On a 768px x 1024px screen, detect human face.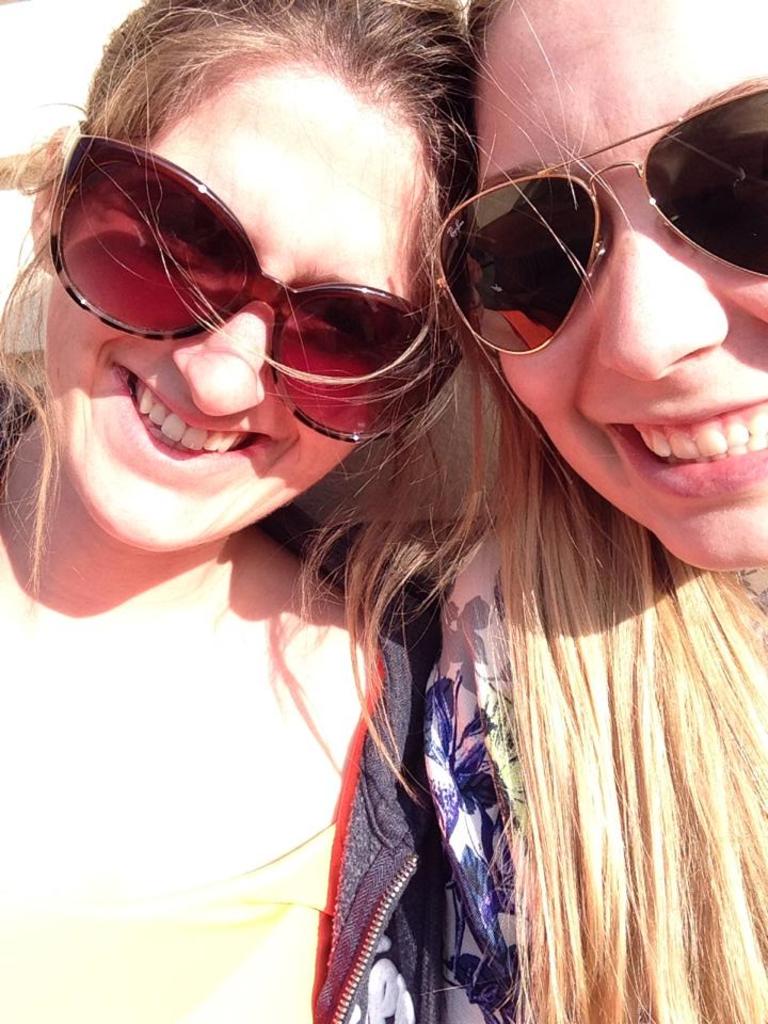
(43,57,425,557).
